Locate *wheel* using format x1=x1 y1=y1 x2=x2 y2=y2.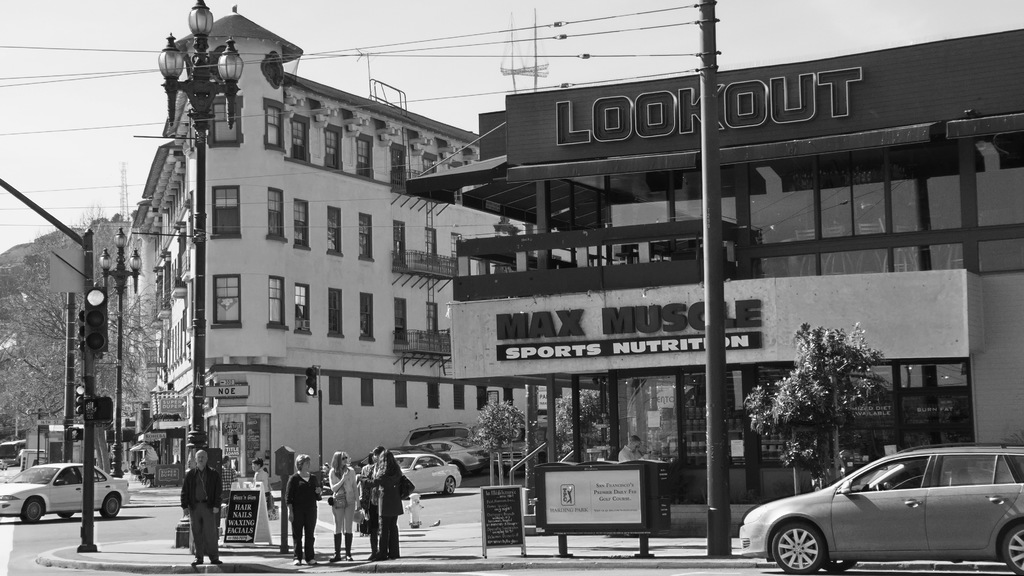
x1=490 y1=461 x2=508 y2=479.
